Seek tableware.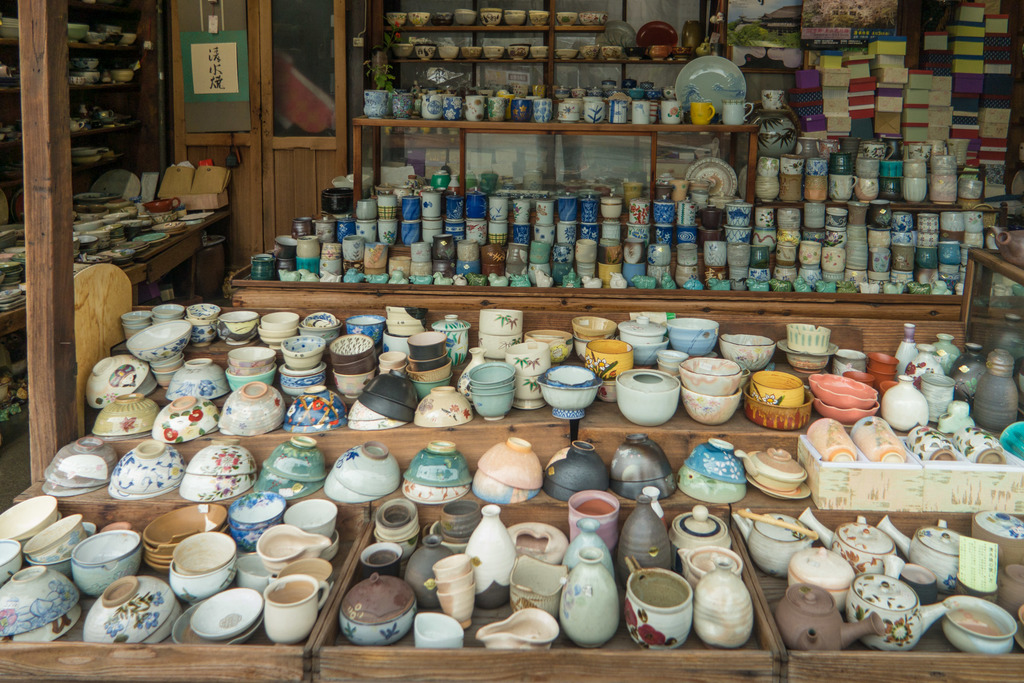
<region>298, 240, 320, 258</region>.
